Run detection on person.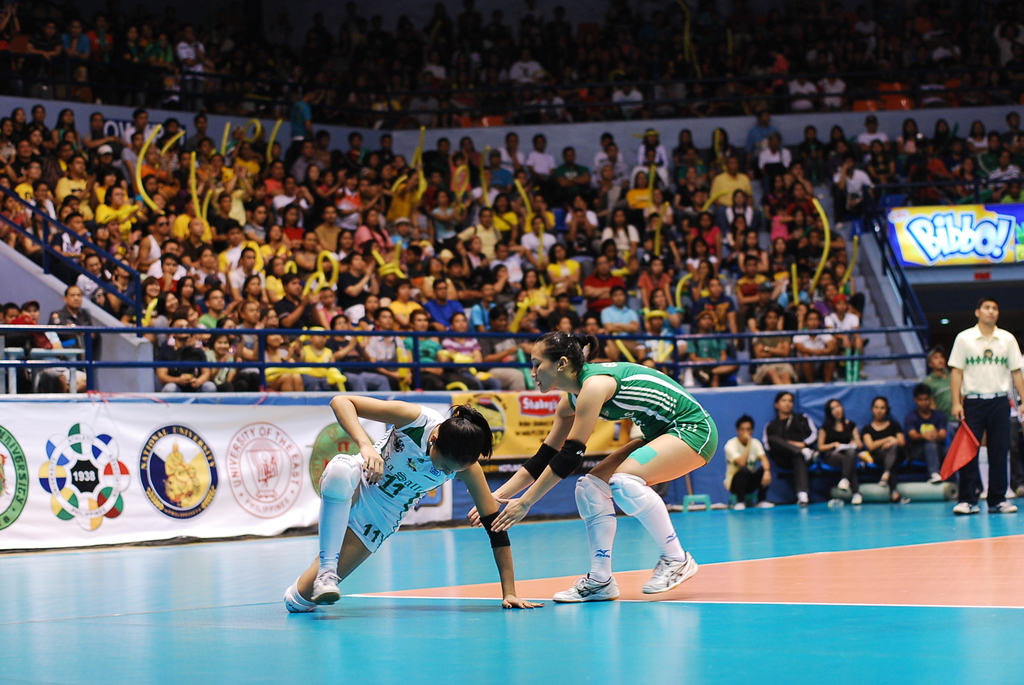
Result: 701:272:742:345.
